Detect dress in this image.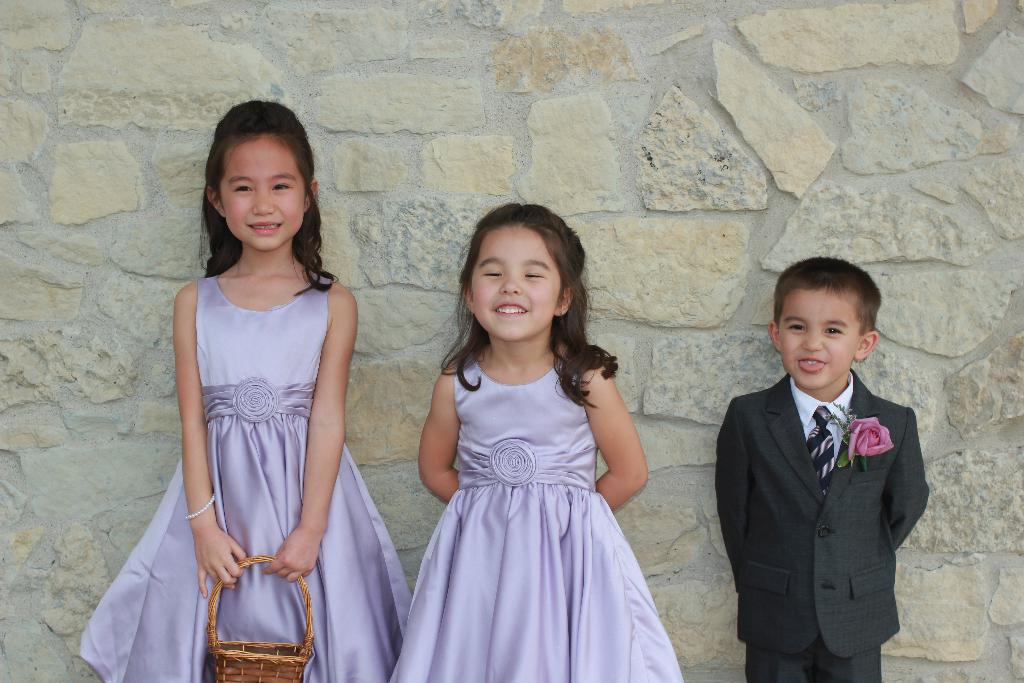
Detection: bbox=[396, 298, 685, 673].
